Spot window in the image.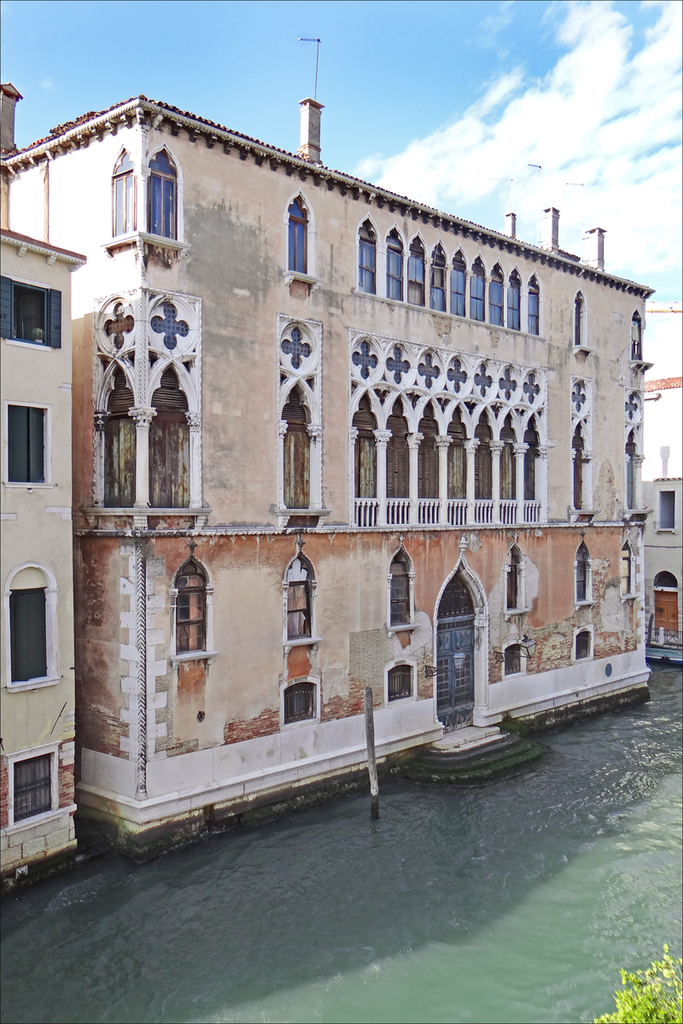
window found at pyautogui.locateOnScreen(449, 246, 469, 315).
